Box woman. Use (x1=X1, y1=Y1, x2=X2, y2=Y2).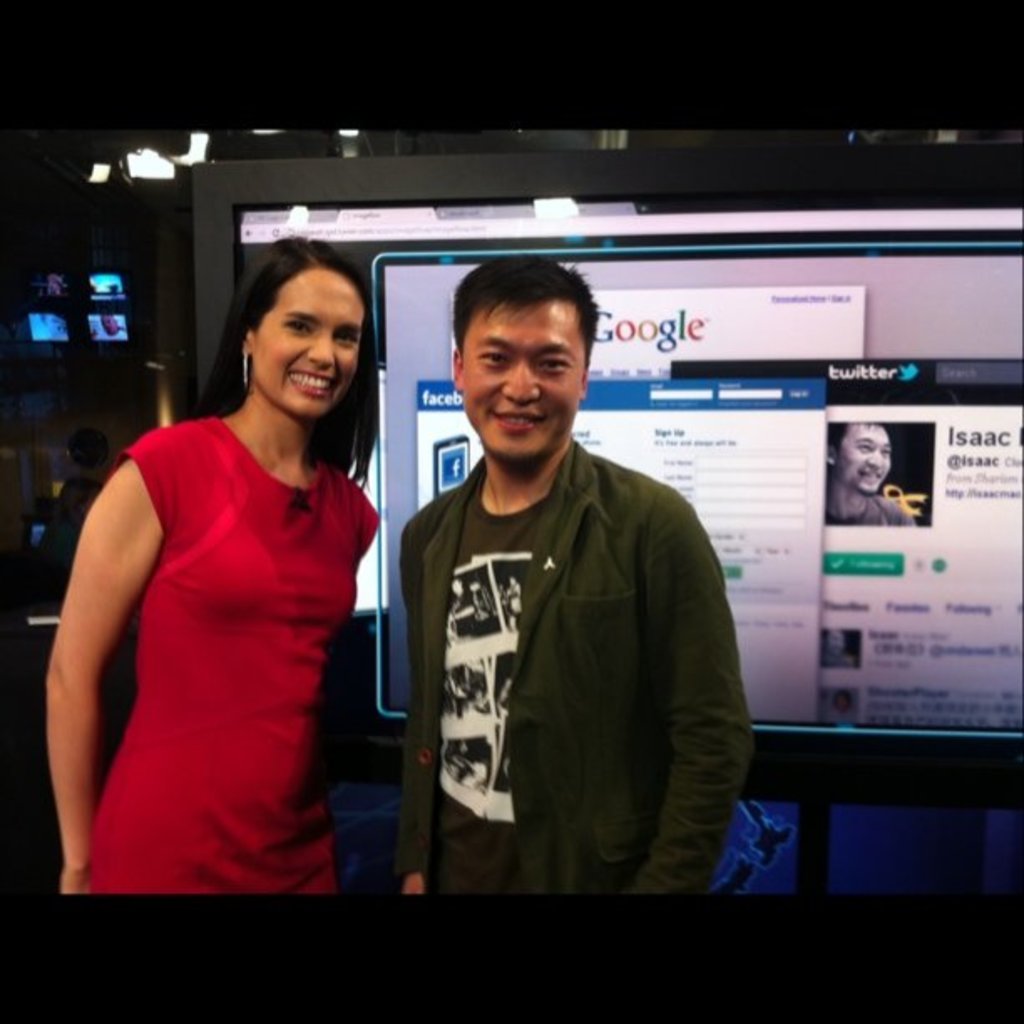
(x1=52, y1=219, x2=397, y2=932).
